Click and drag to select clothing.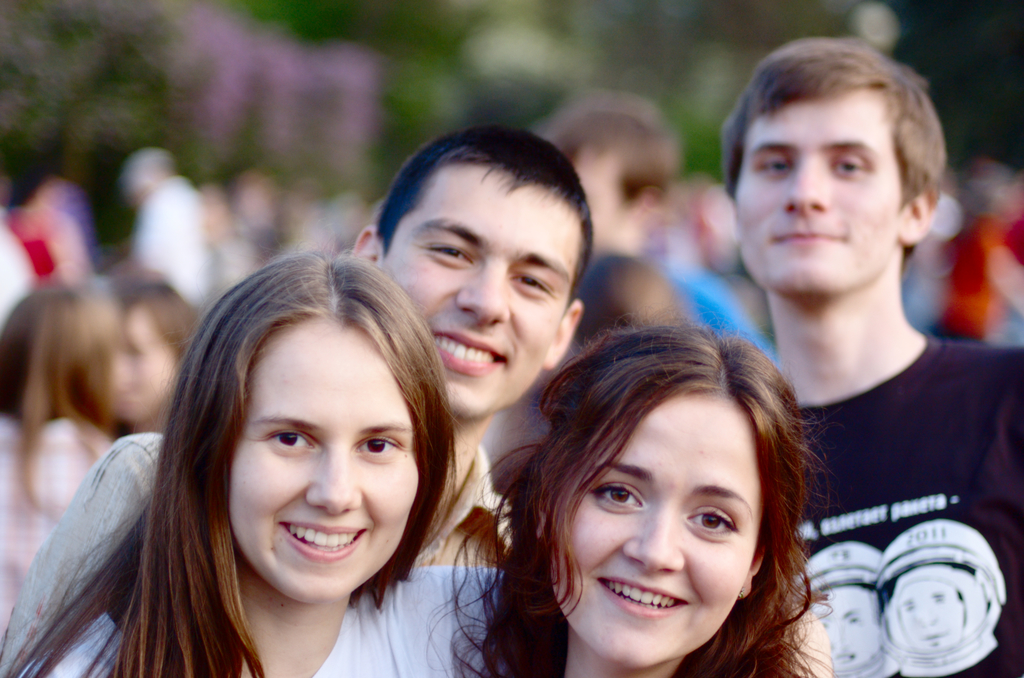
Selection: {"x1": 140, "y1": 175, "x2": 208, "y2": 306}.
